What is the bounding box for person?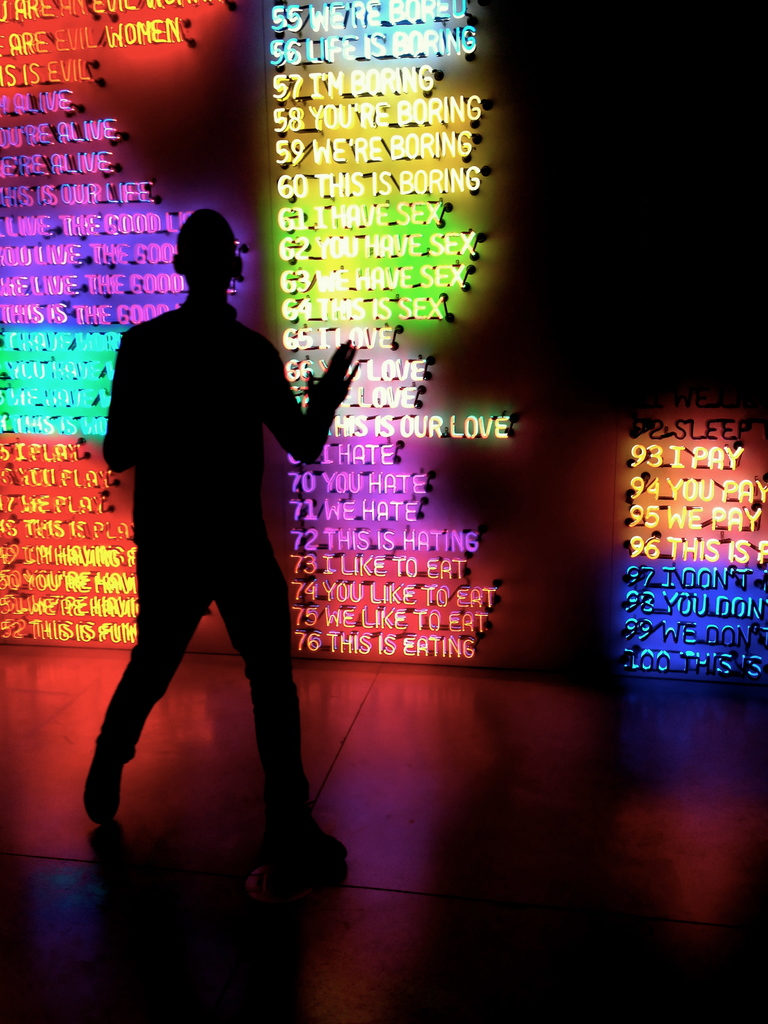
box=[87, 191, 337, 826].
